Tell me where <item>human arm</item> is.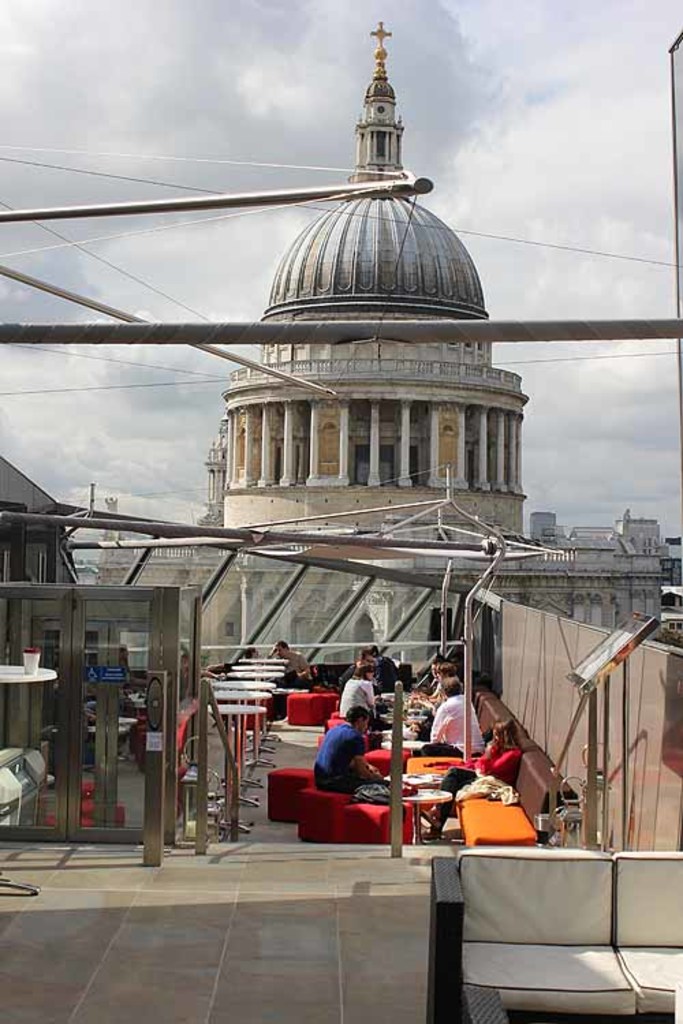
<item>human arm</item> is at 481,739,519,770.
